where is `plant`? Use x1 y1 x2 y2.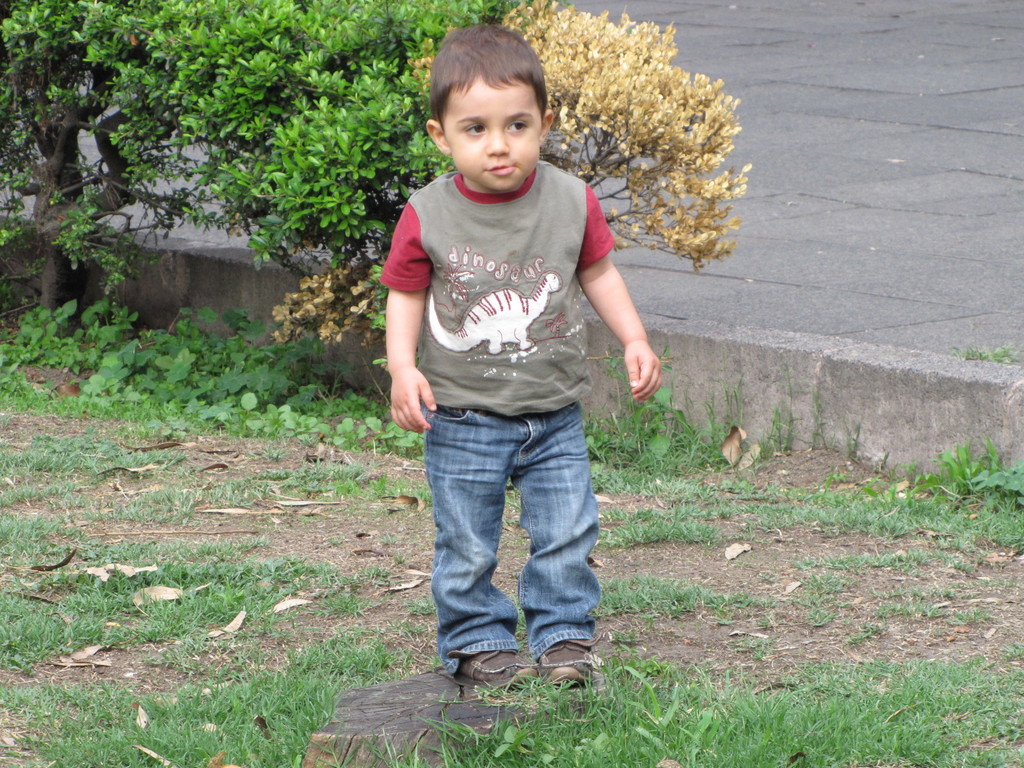
947 600 1000 621.
